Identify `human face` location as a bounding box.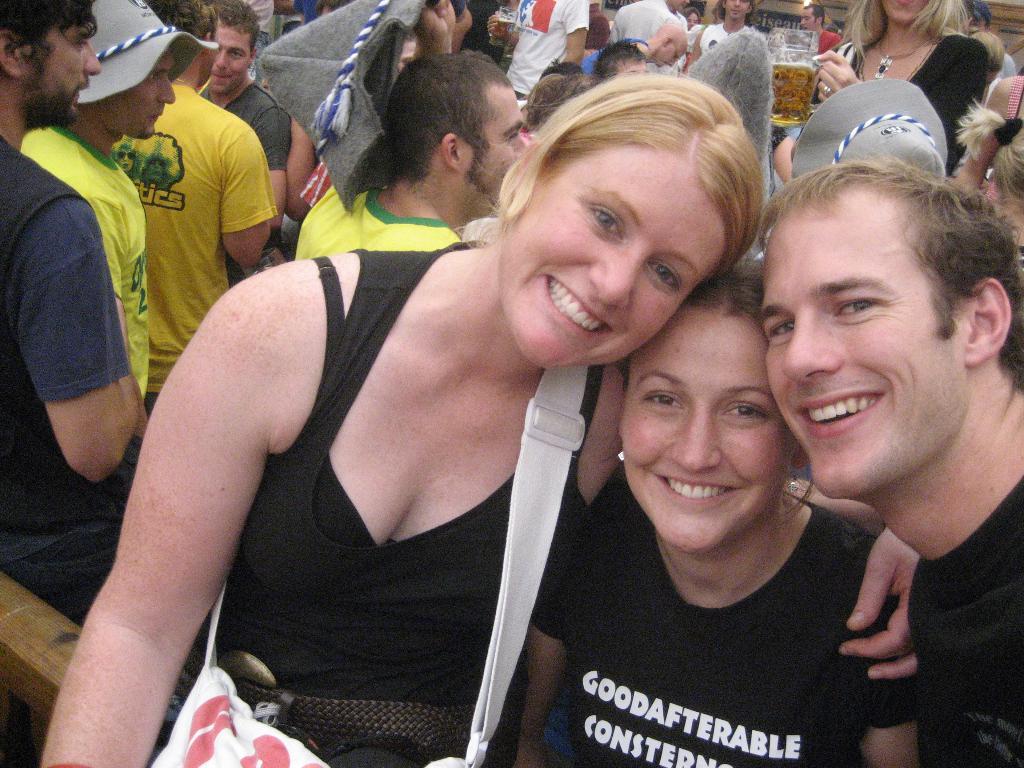
<bbox>211, 27, 252, 95</bbox>.
